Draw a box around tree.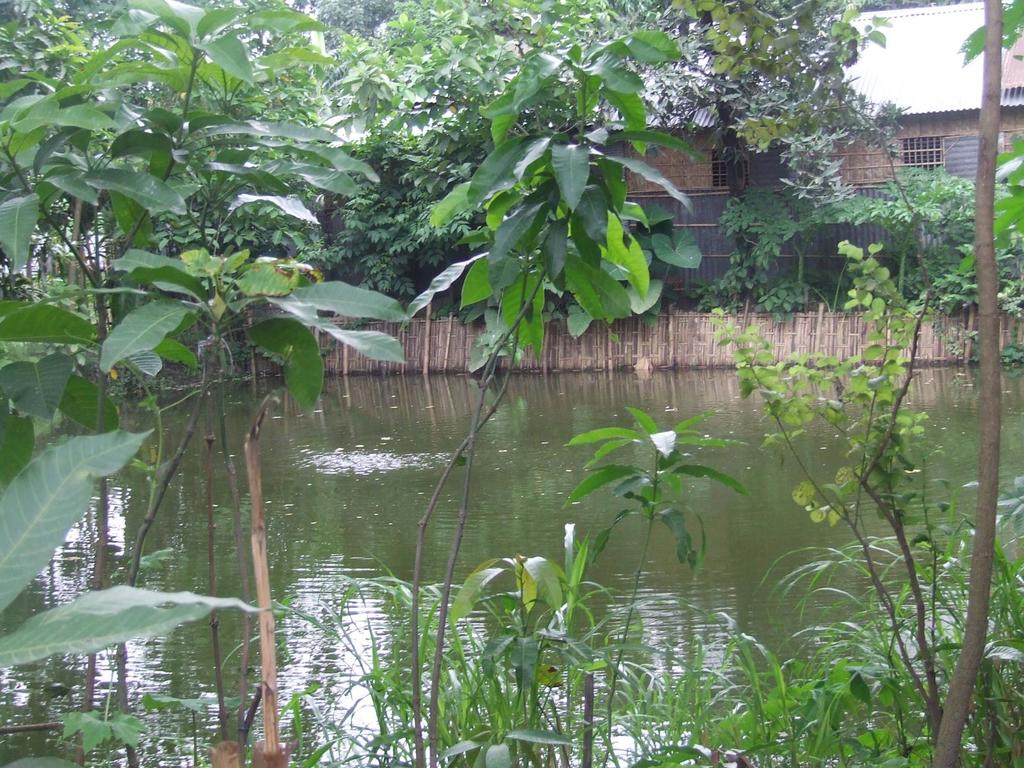
region(939, 0, 1005, 767).
